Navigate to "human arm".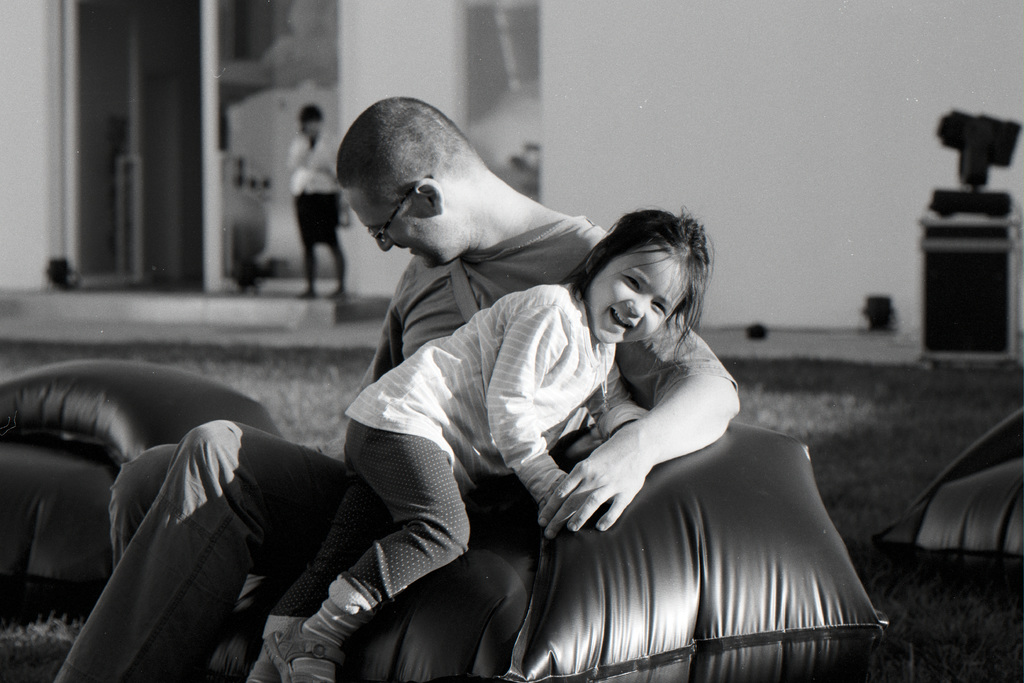
Navigation target: detection(358, 294, 399, 380).
